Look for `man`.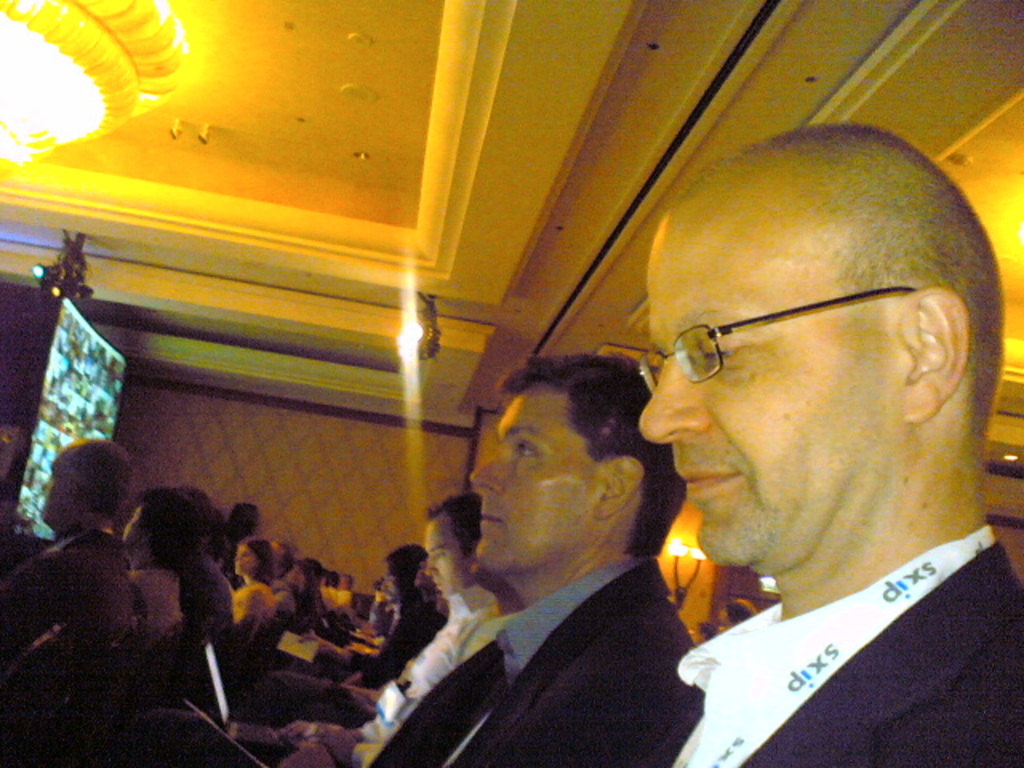
Found: select_region(122, 486, 194, 678).
